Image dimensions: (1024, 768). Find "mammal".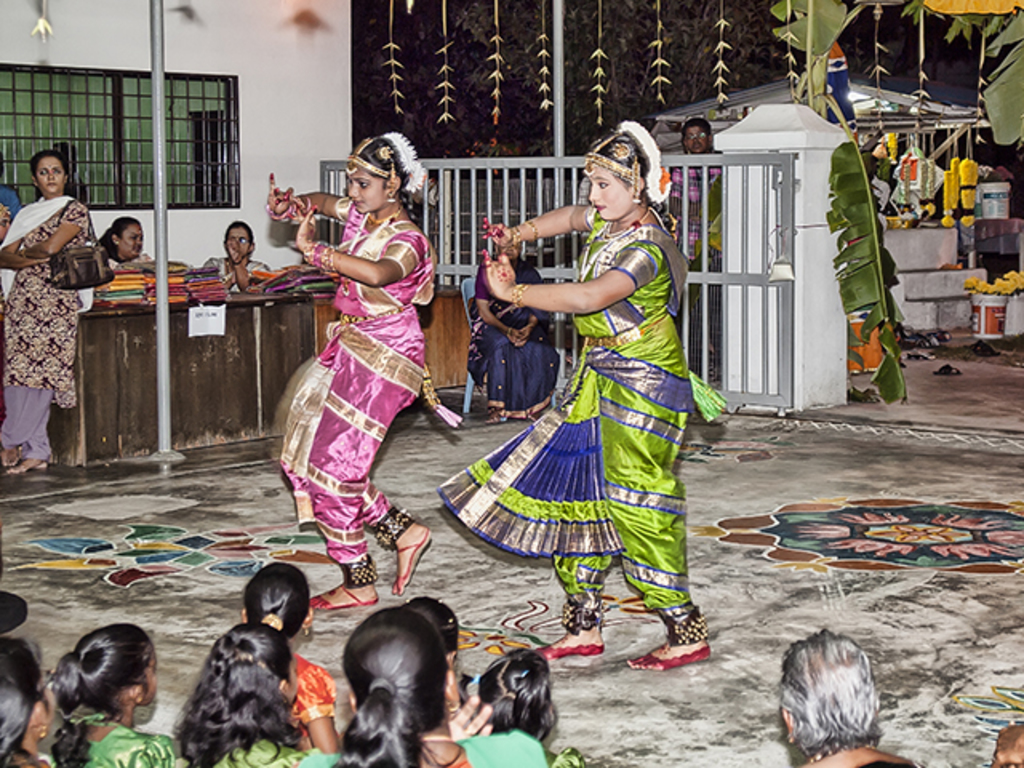
<box>434,120,722,674</box>.
